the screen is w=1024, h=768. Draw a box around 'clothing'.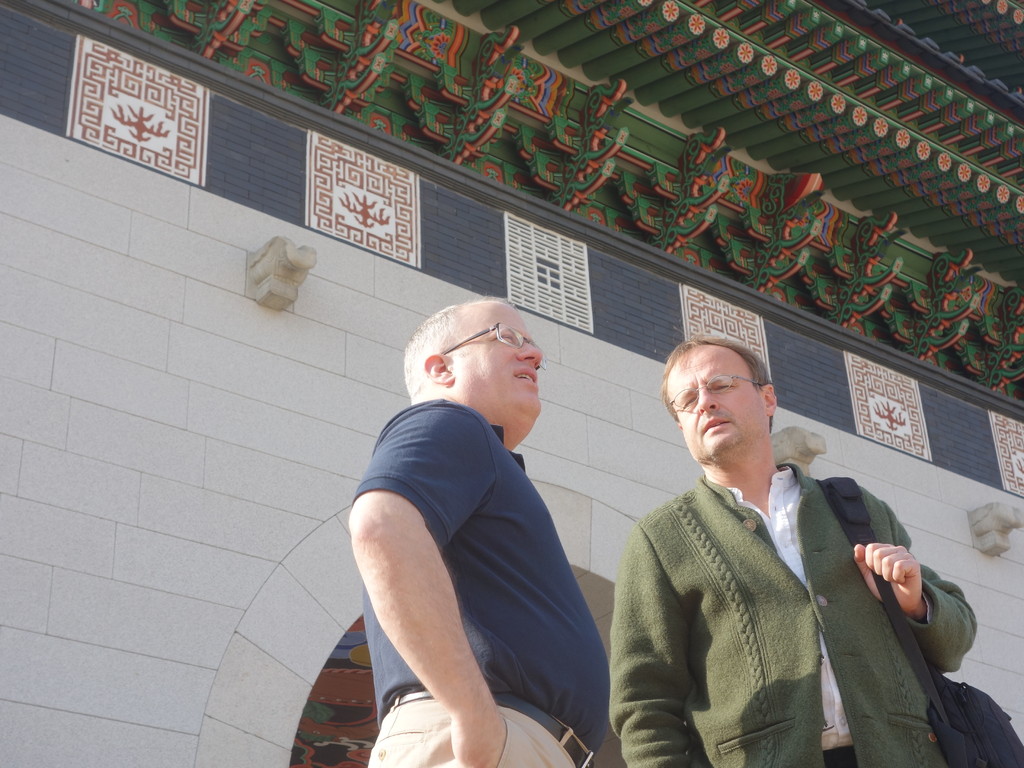
x1=367 y1=694 x2=579 y2=767.
